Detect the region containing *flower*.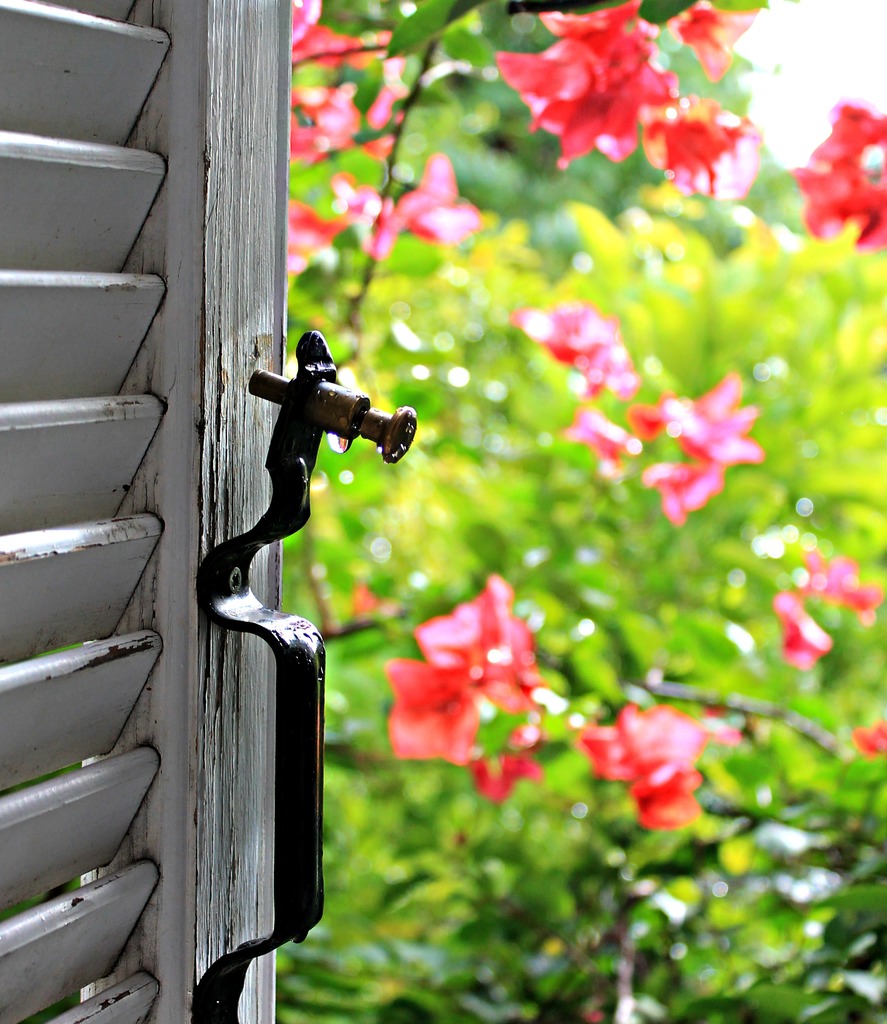
bbox(276, 200, 346, 284).
